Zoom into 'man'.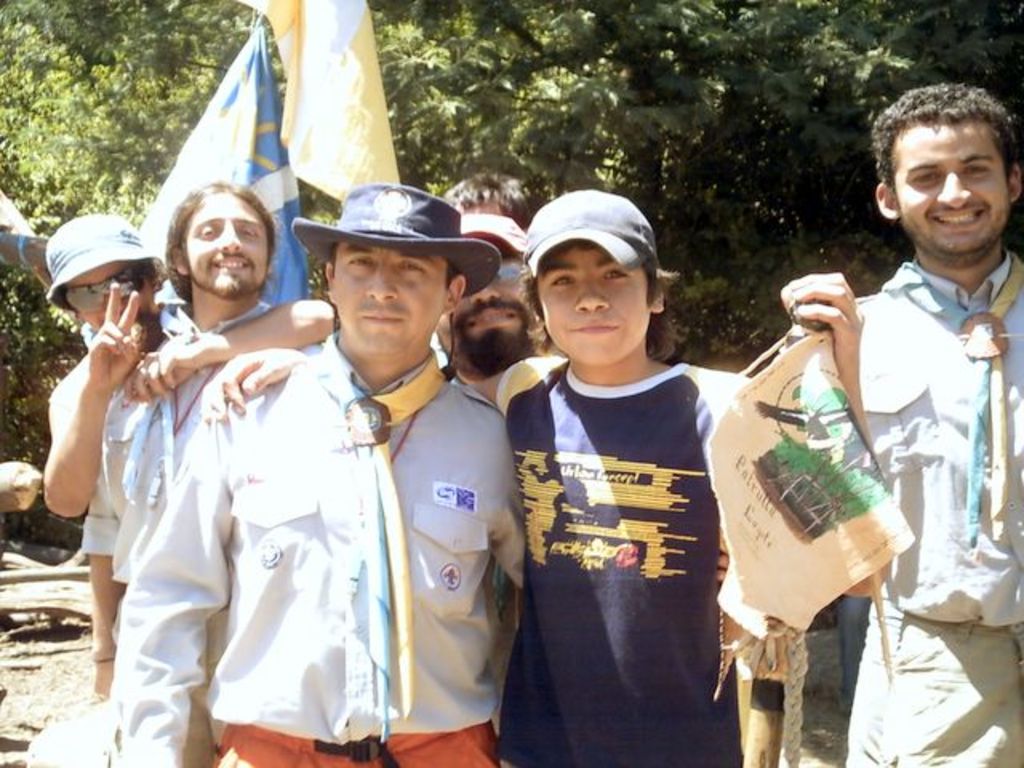
Zoom target: [x1=46, y1=211, x2=333, y2=520].
